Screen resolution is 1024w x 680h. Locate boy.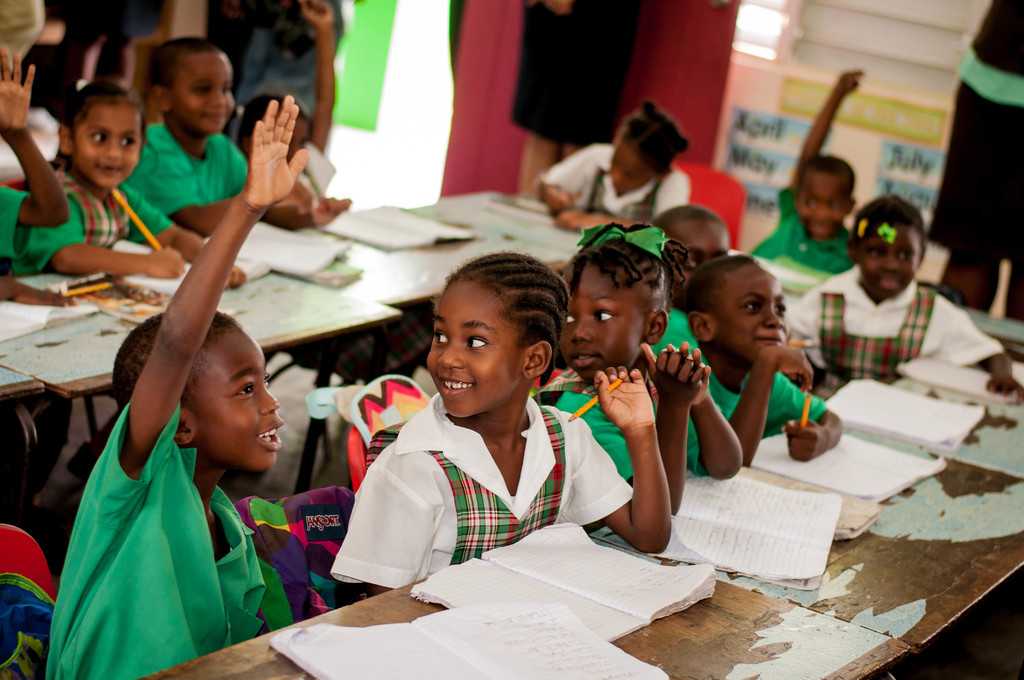
{"x1": 44, "y1": 96, "x2": 314, "y2": 679}.
